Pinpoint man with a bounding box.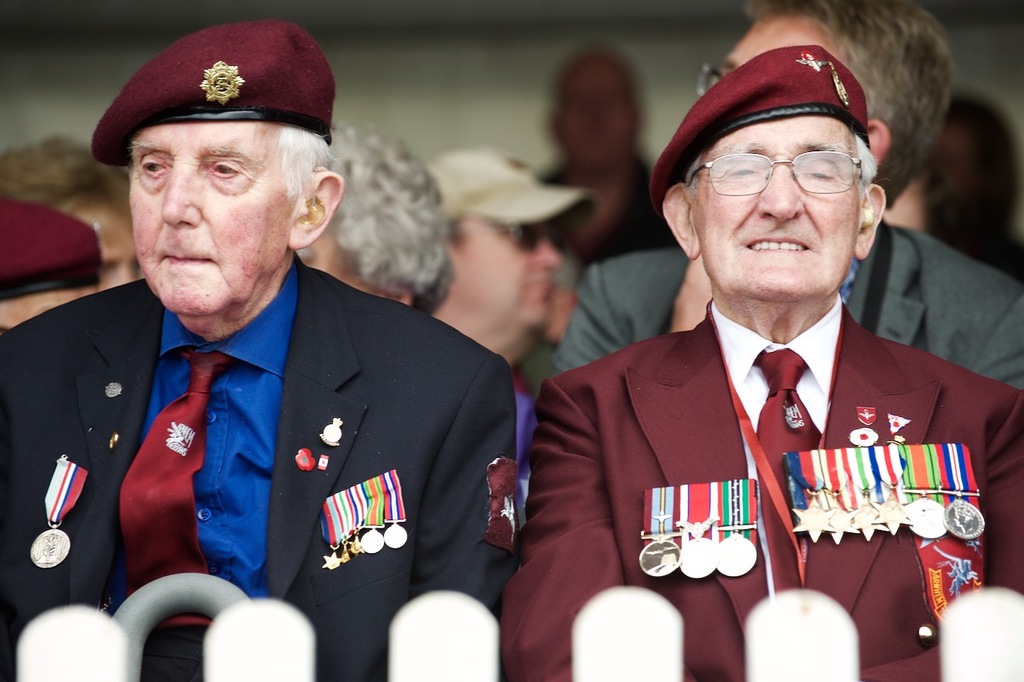
{"left": 415, "top": 134, "right": 634, "bottom": 459}.
